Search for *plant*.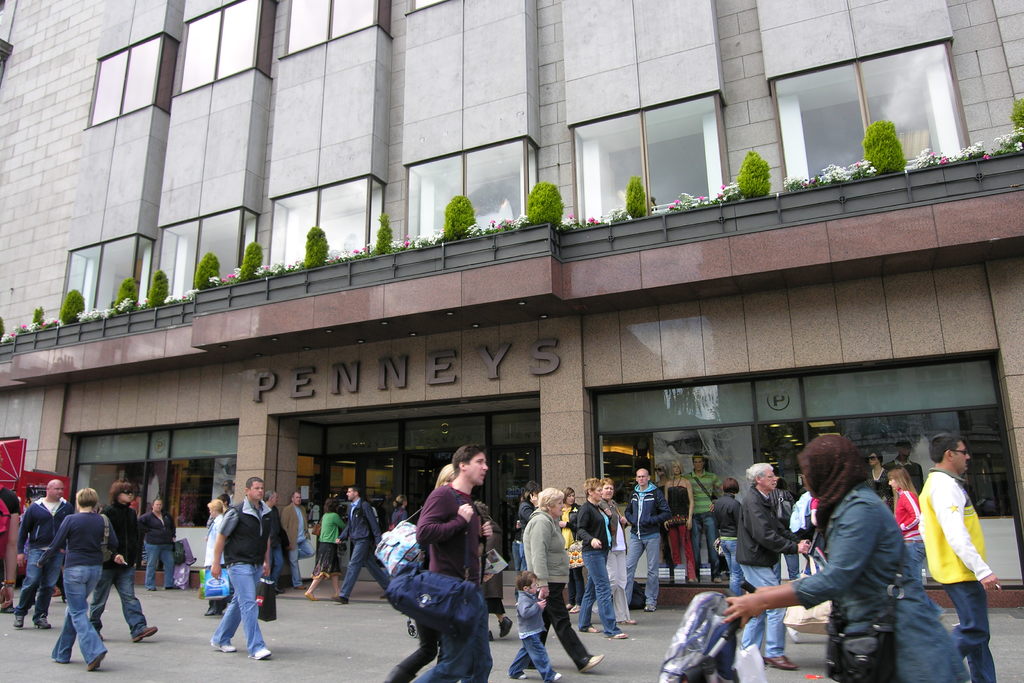
Found at select_region(861, 121, 909, 179).
